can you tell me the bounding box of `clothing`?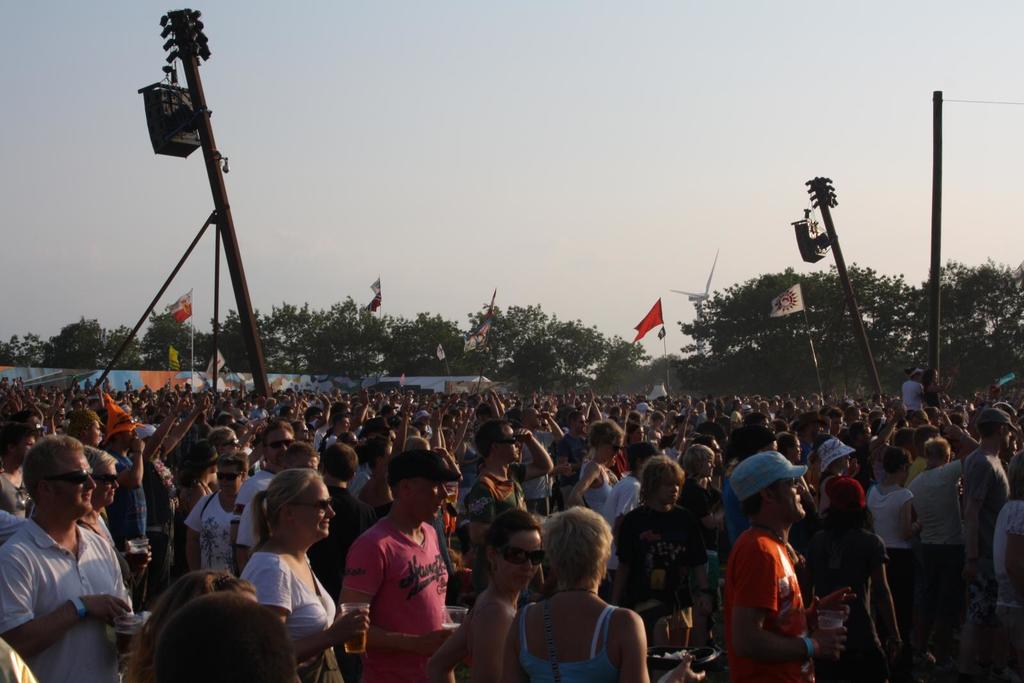
236/490/266/550.
